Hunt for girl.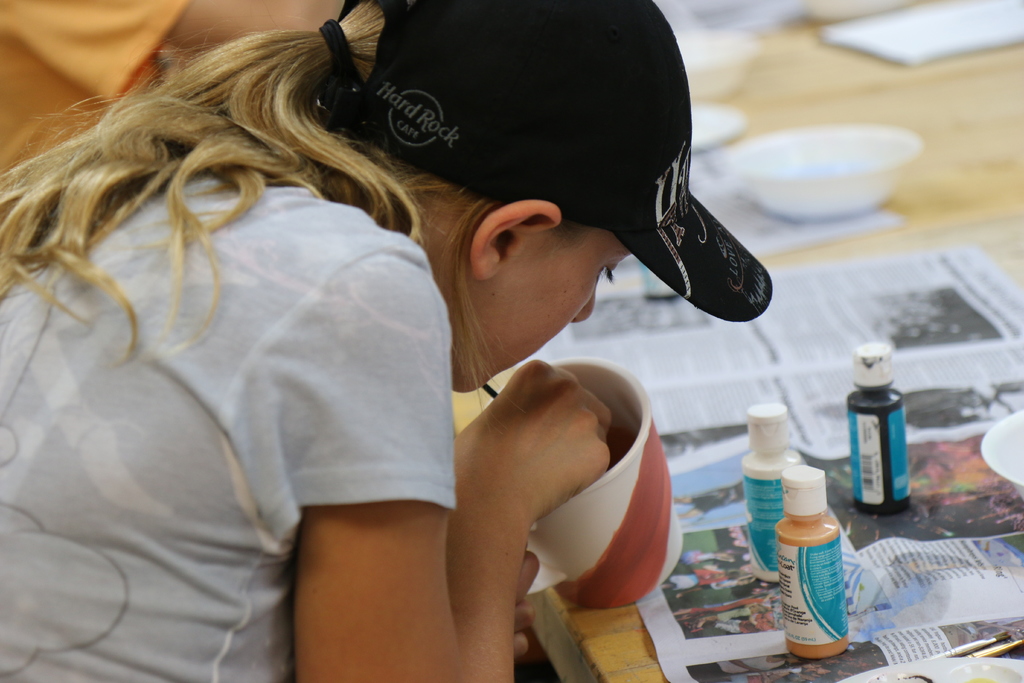
Hunted down at box(0, 0, 776, 682).
